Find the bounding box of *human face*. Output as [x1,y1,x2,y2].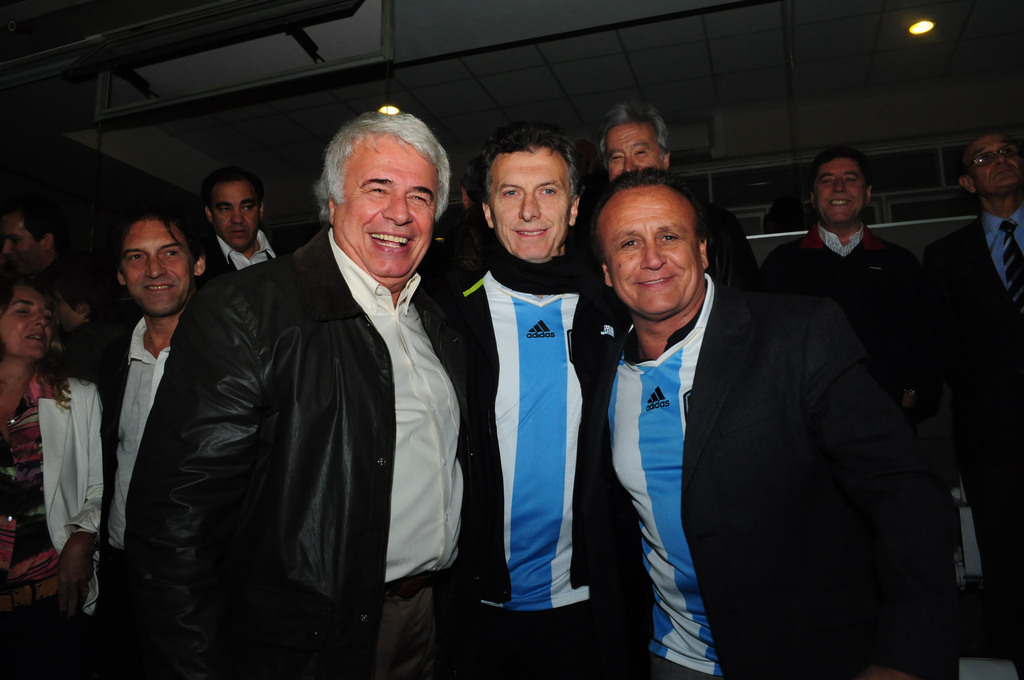
[123,218,185,313].
